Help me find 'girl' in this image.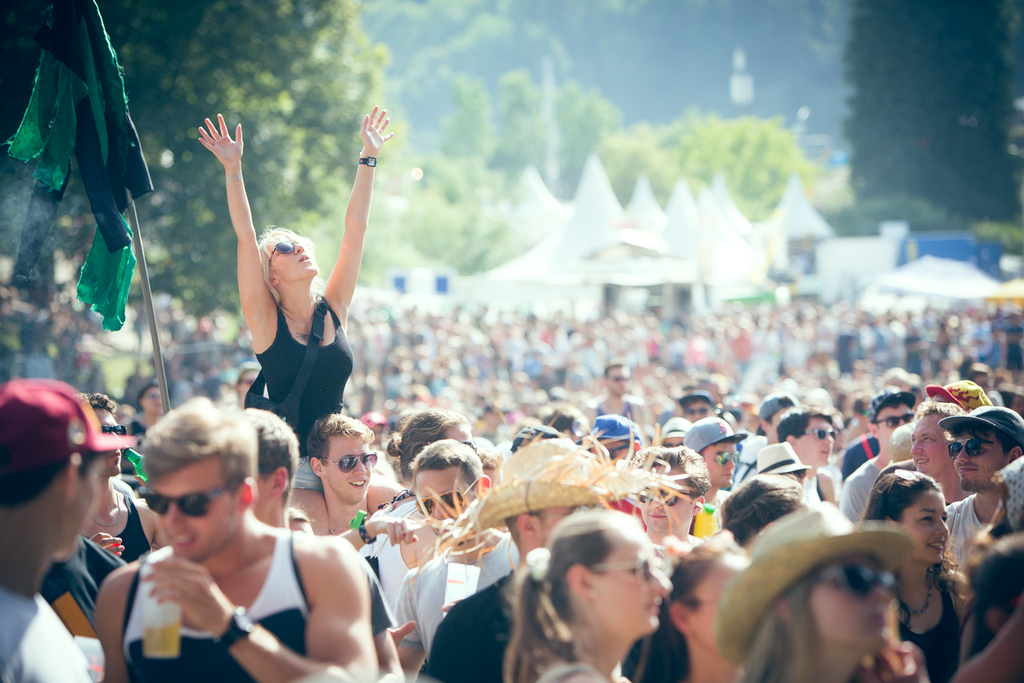
Found it: detection(719, 501, 932, 682).
